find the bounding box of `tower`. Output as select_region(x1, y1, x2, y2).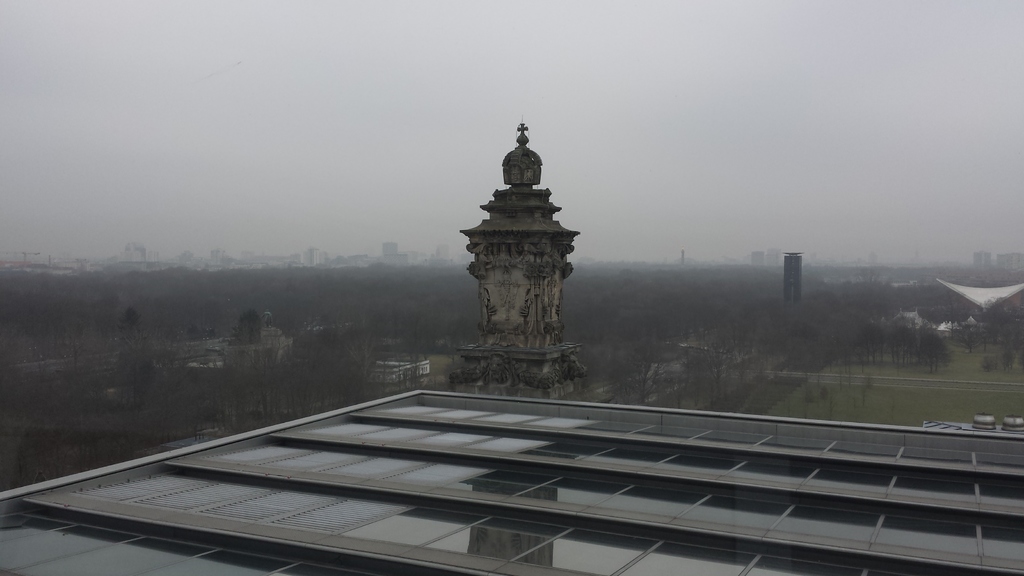
select_region(376, 241, 403, 267).
